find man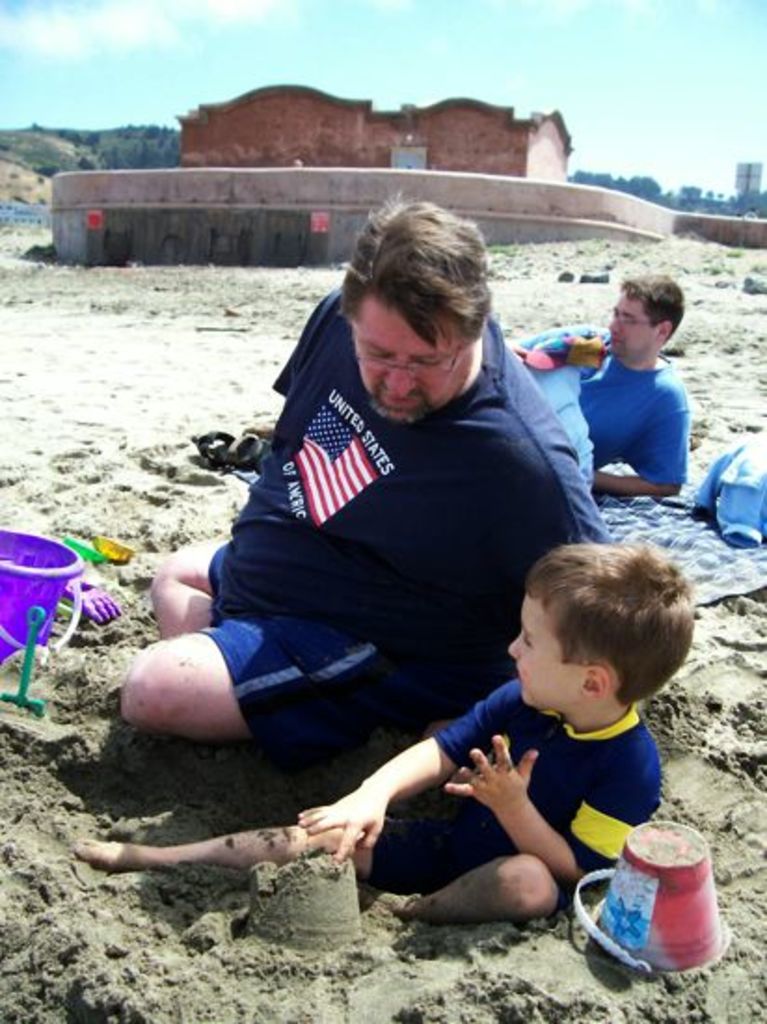
bbox=[516, 272, 689, 493]
